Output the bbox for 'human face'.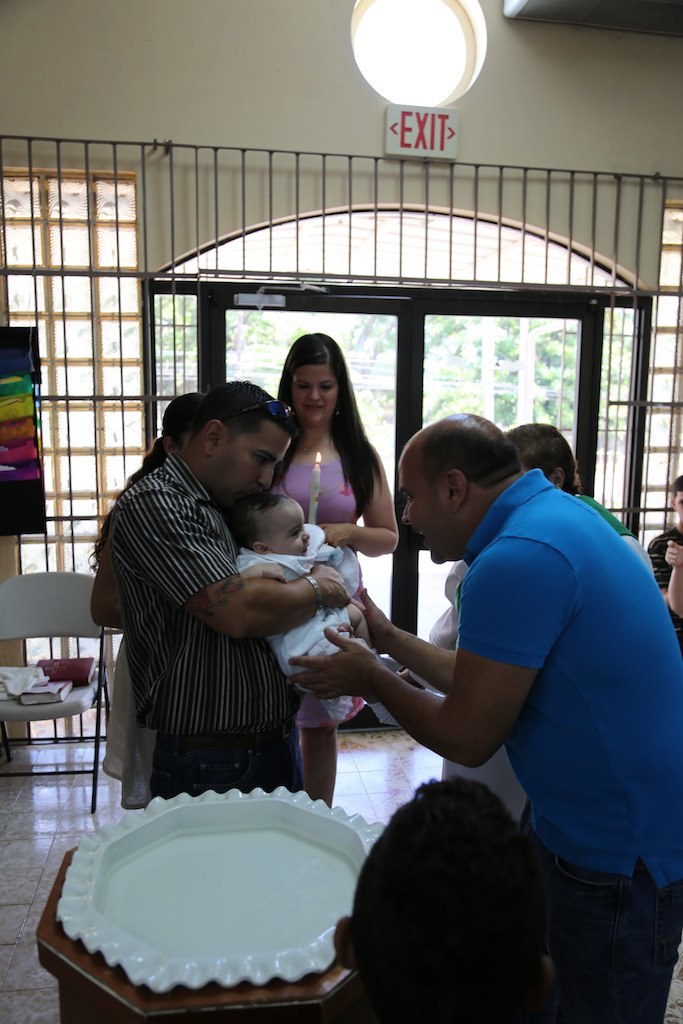
(x1=209, y1=418, x2=294, y2=501).
